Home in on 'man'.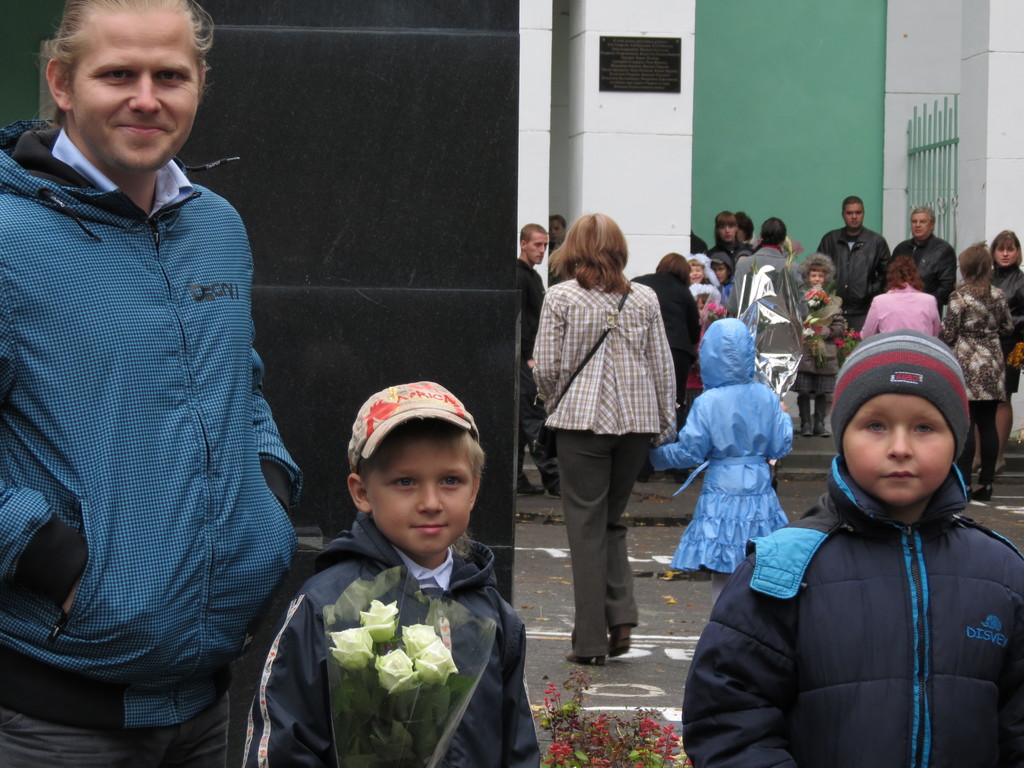
Homed in at locate(554, 216, 588, 285).
